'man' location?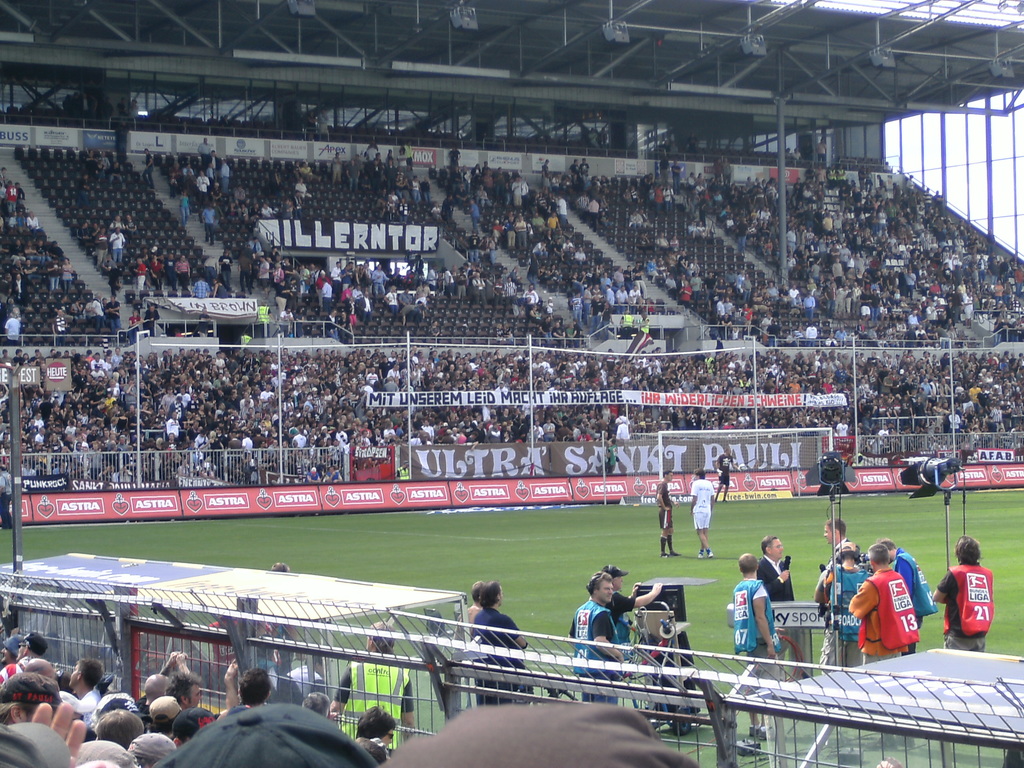
bbox(376, 188, 387, 201)
